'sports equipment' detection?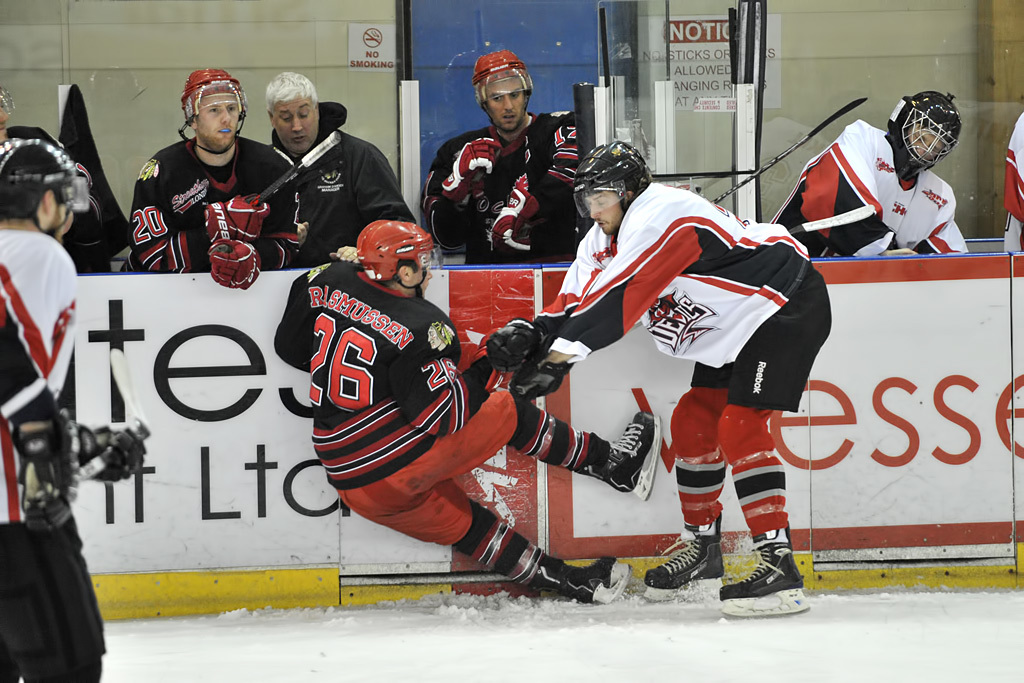
[210,196,269,247]
